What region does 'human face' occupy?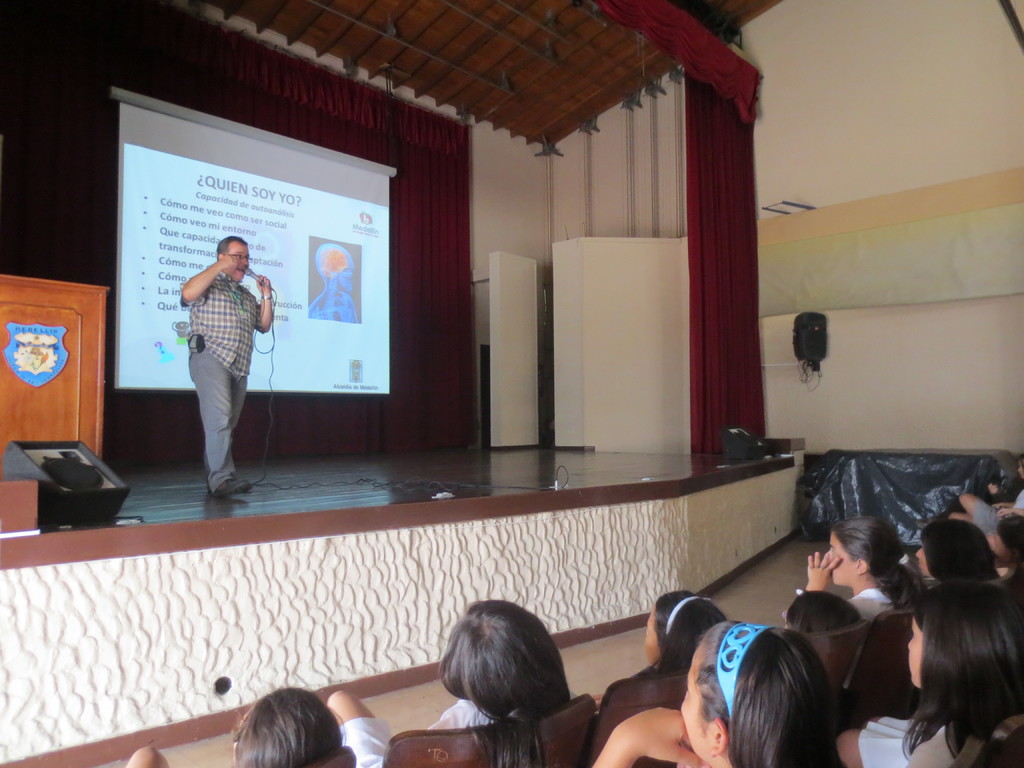
bbox=[648, 607, 665, 663].
